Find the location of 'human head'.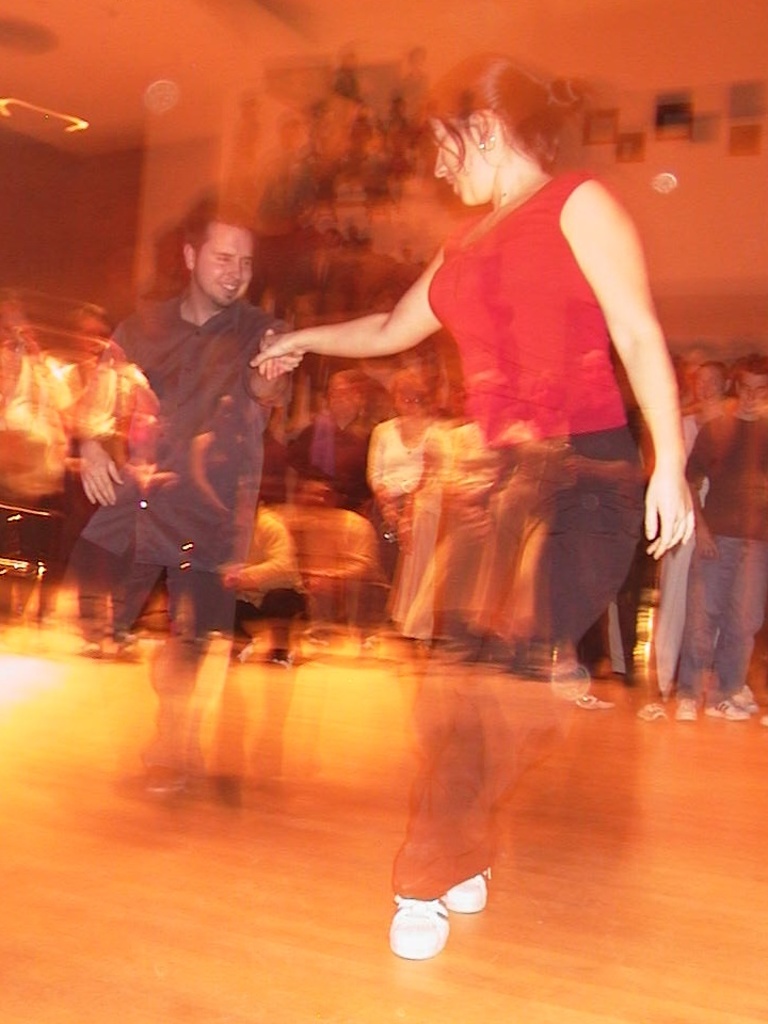
Location: crop(170, 196, 256, 292).
